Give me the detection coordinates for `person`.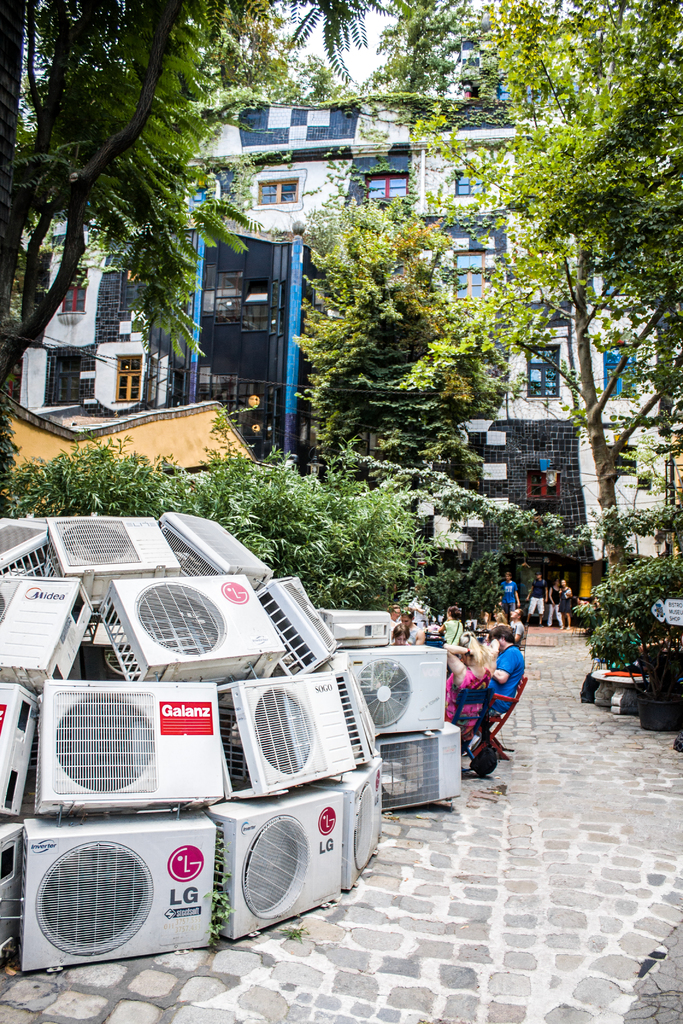
detection(382, 625, 404, 644).
